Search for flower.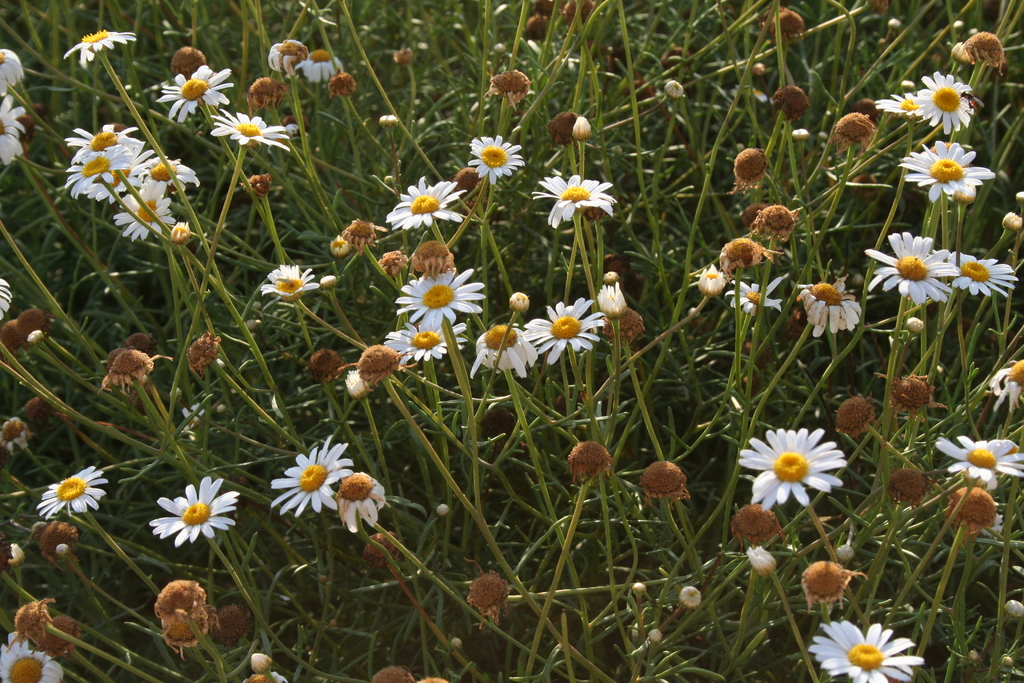
Found at BBox(948, 247, 1016, 299).
